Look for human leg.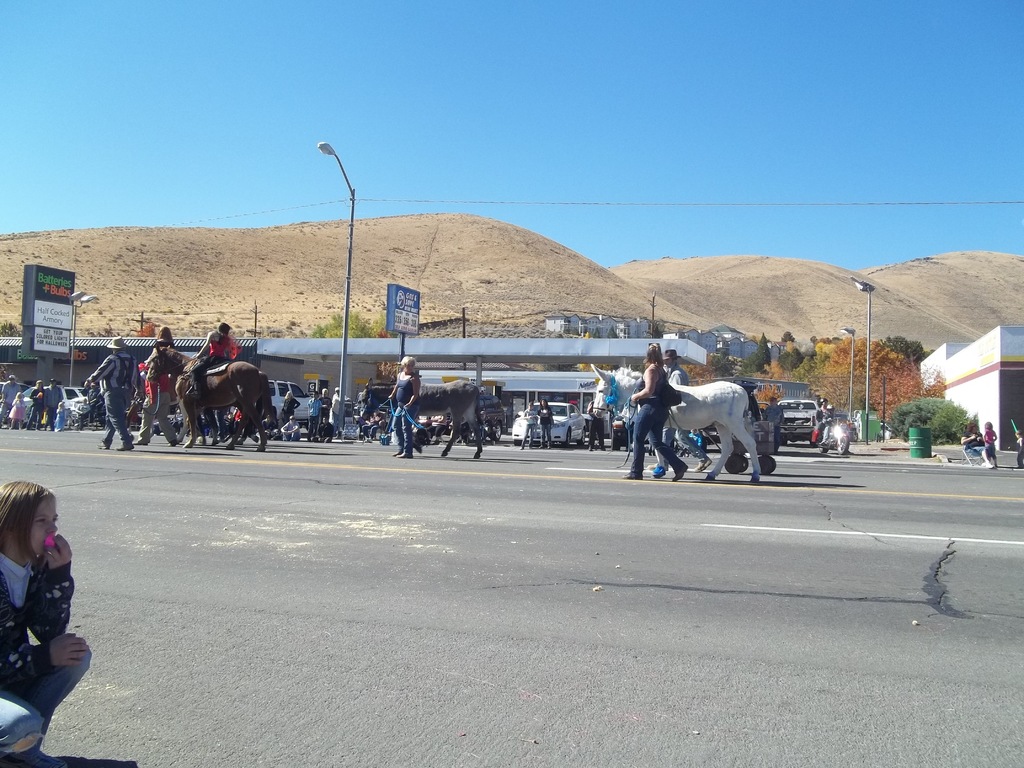
Found: box=[647, 410, 685, 487].
